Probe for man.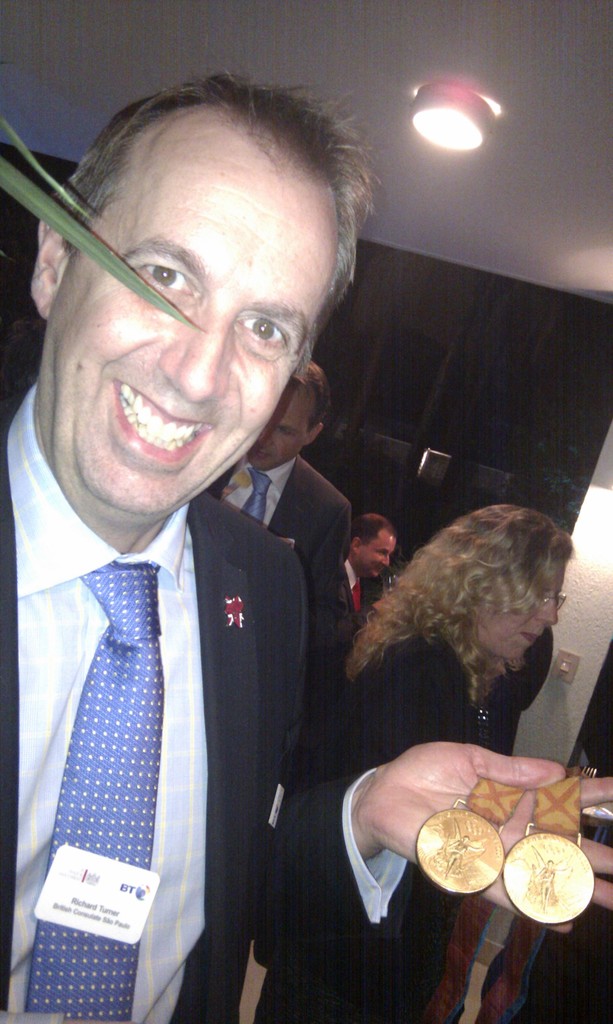
Probe result: 0:74:383:1023.
